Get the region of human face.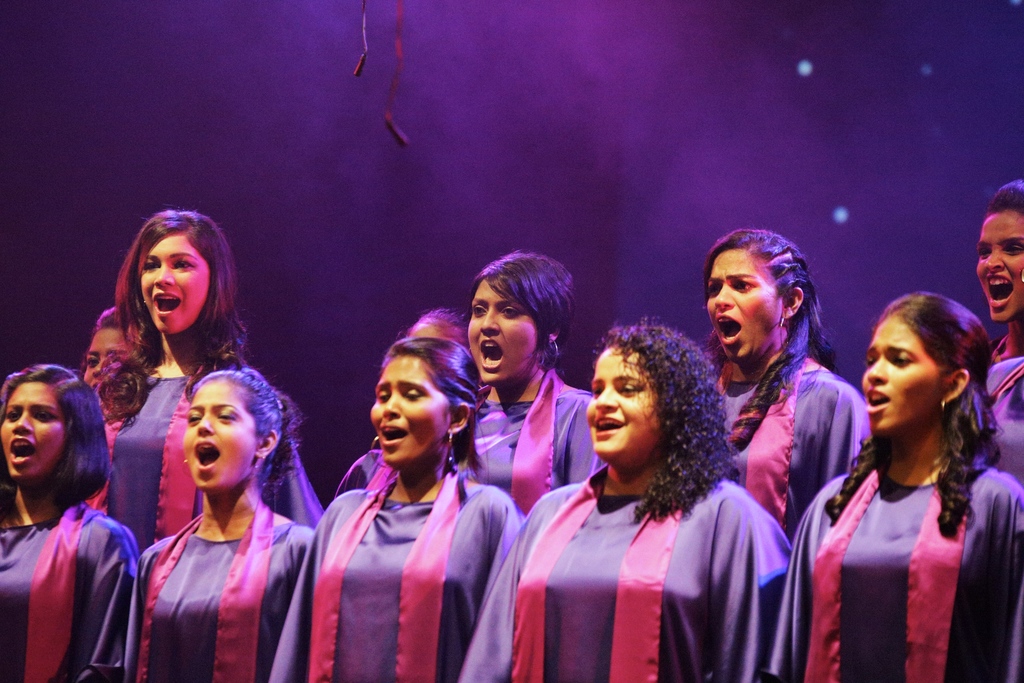
584,345,661,462.
